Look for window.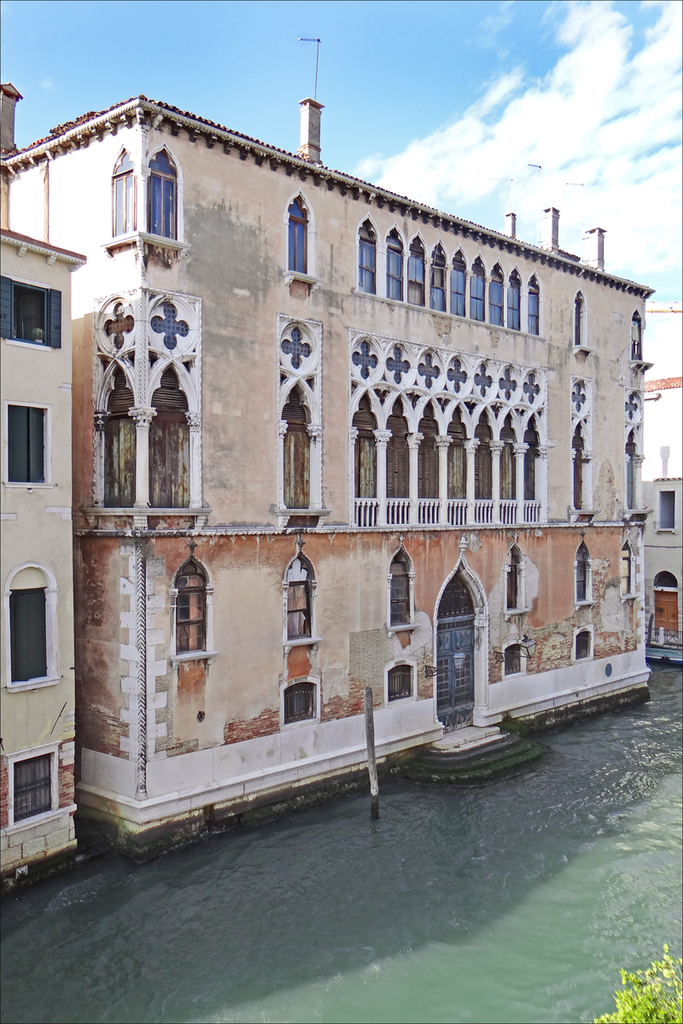
Found: Rect(0, 276, 61, 350).
